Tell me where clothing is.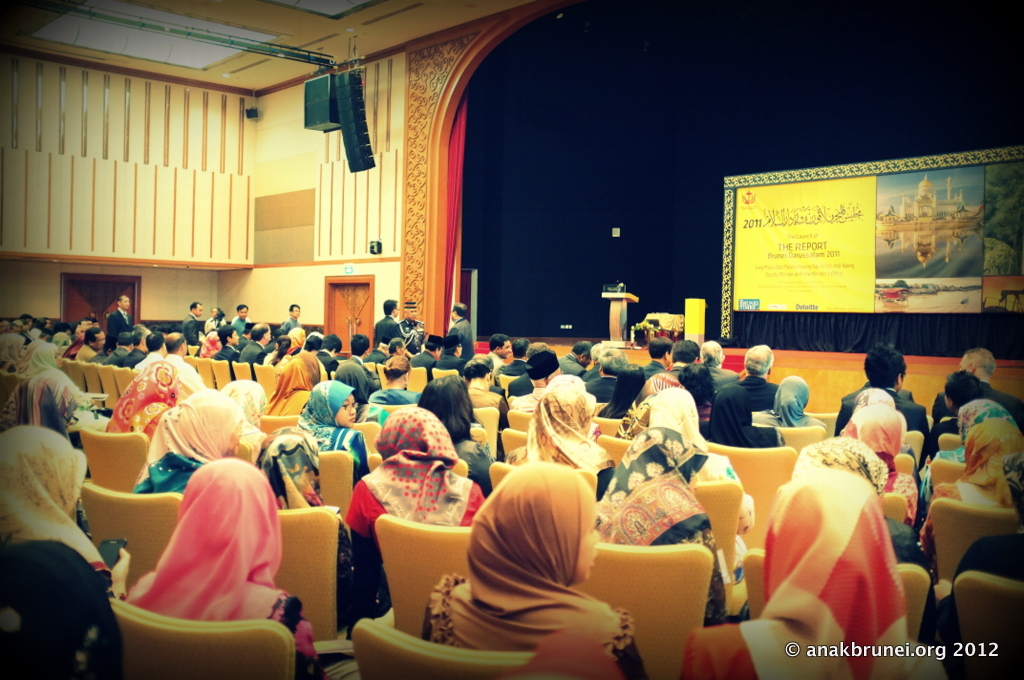
clothing is at 627 347 652 374.
